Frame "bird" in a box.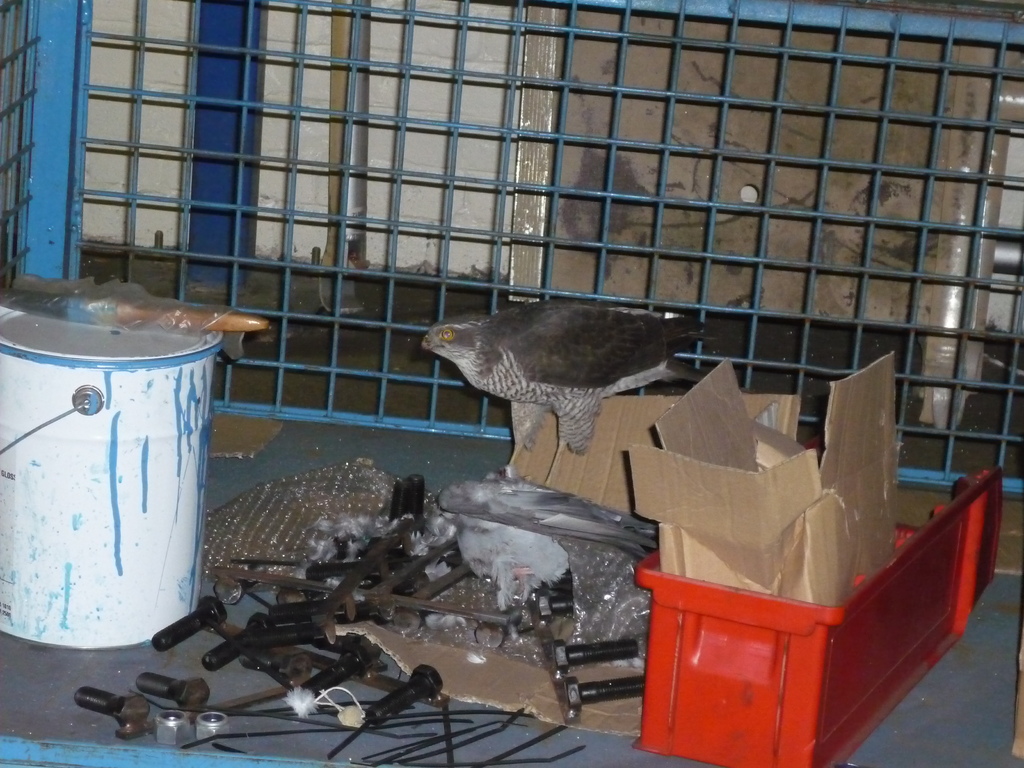
[x1=419, y1=294, x2=717, y2=459].
